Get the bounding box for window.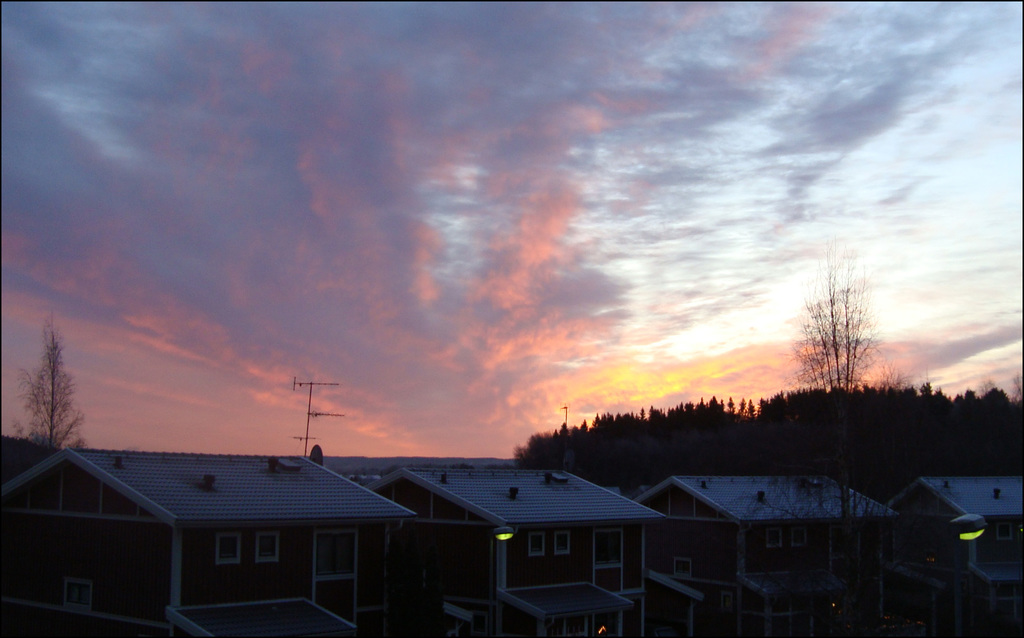
pyautogui.locateOnScreen(716, 593, 733, 618).
